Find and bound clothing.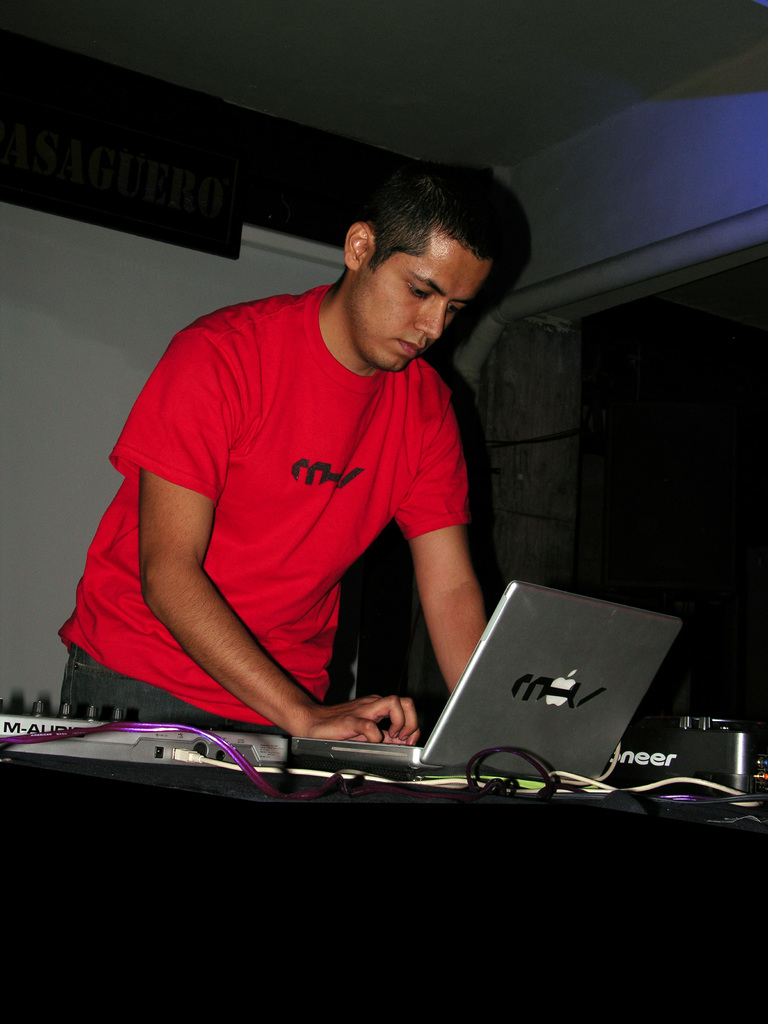
Bound: detection(98, 267, 503, 740).
